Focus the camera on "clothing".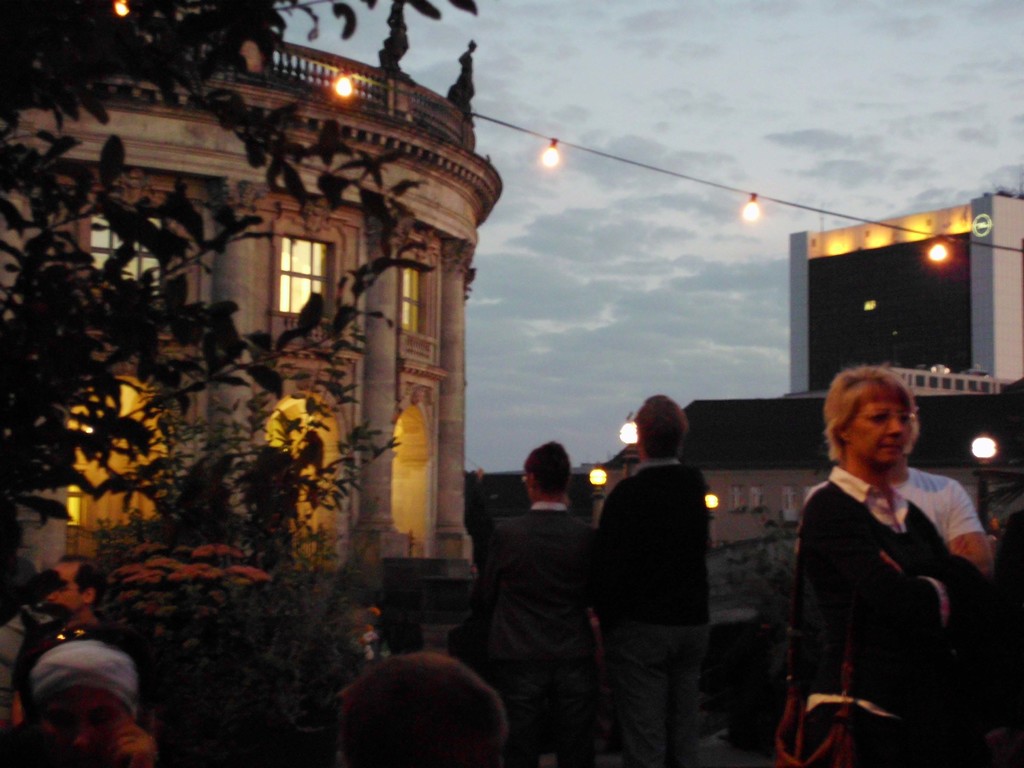
Focus region: 336,651,504,765.
